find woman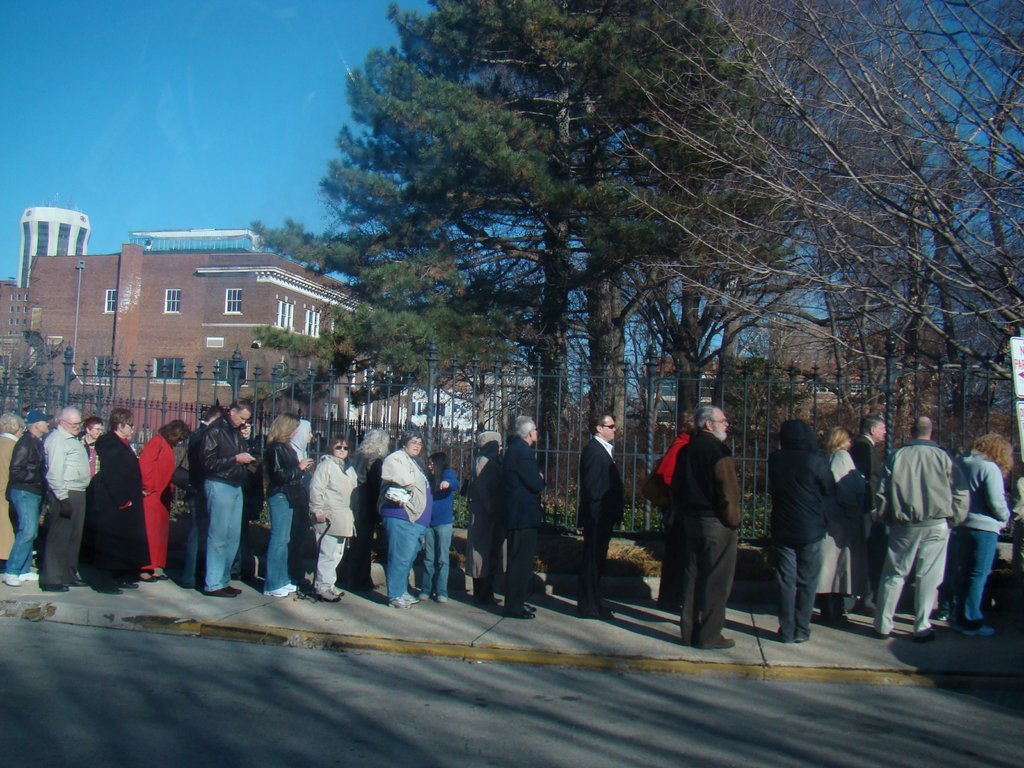
BBox(140, 419, 190, 583)
